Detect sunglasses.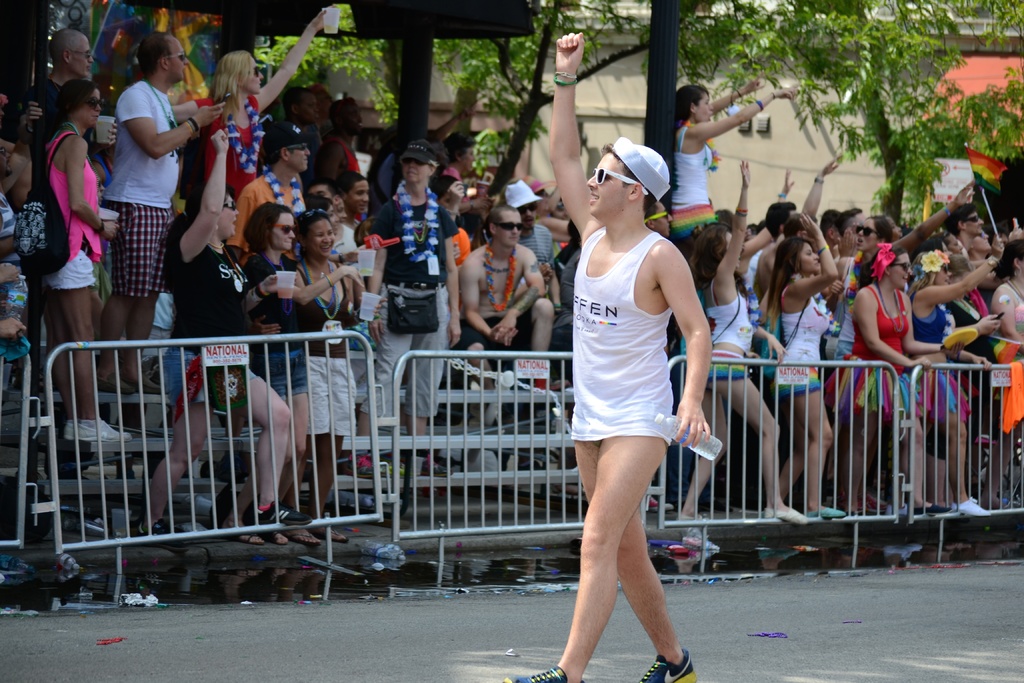
Detected at bbox=(243, 69, 257, 78).
